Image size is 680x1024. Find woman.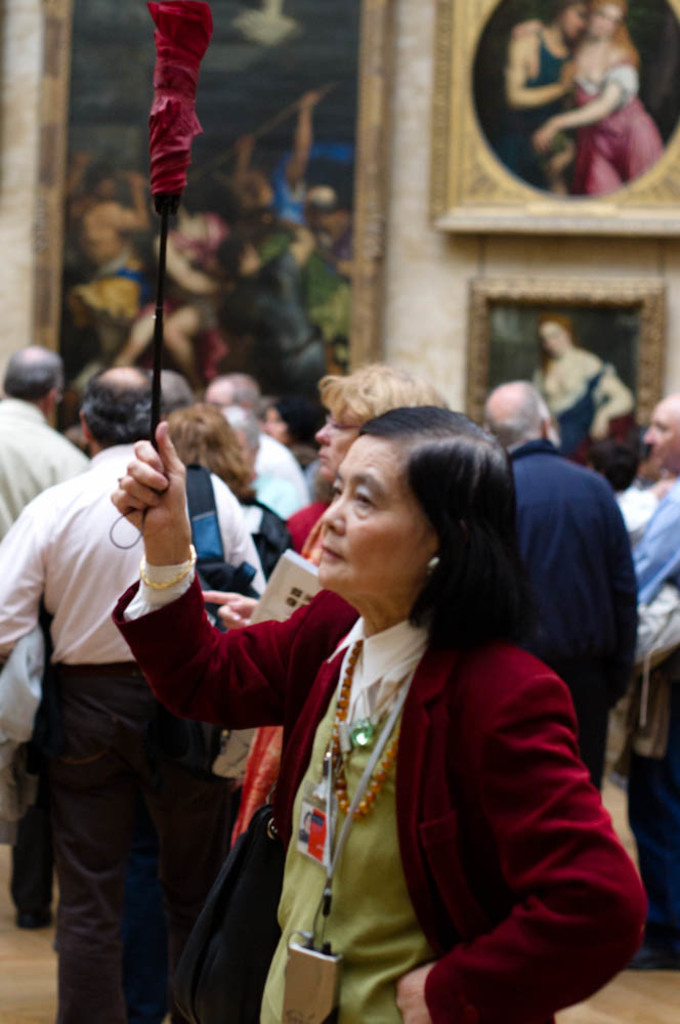
[x1=176, y1=368, x2=448, y2=1023].
